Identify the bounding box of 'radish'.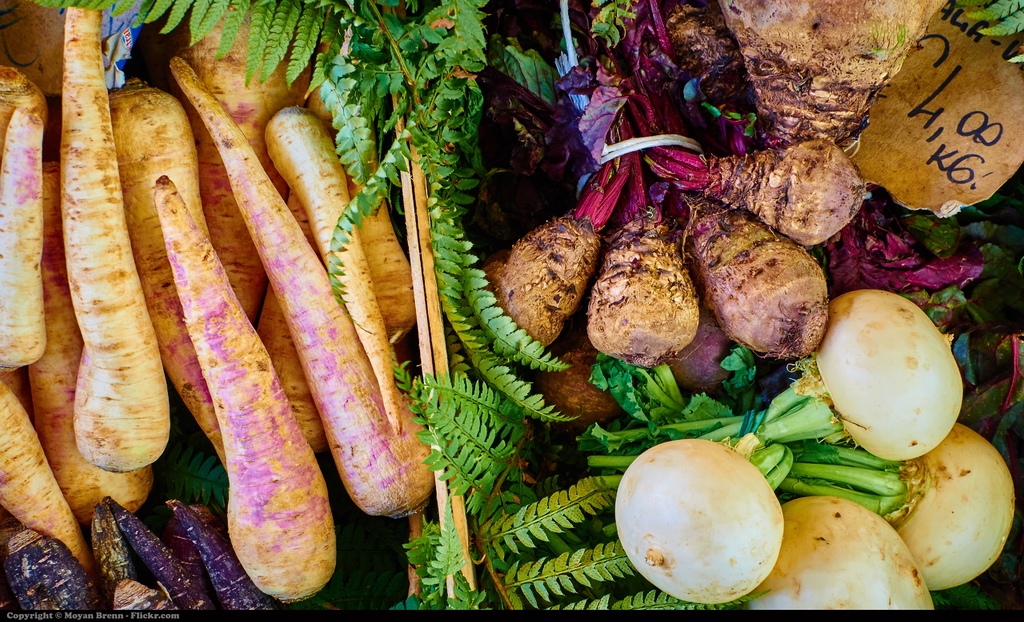
750/493/931/621.
